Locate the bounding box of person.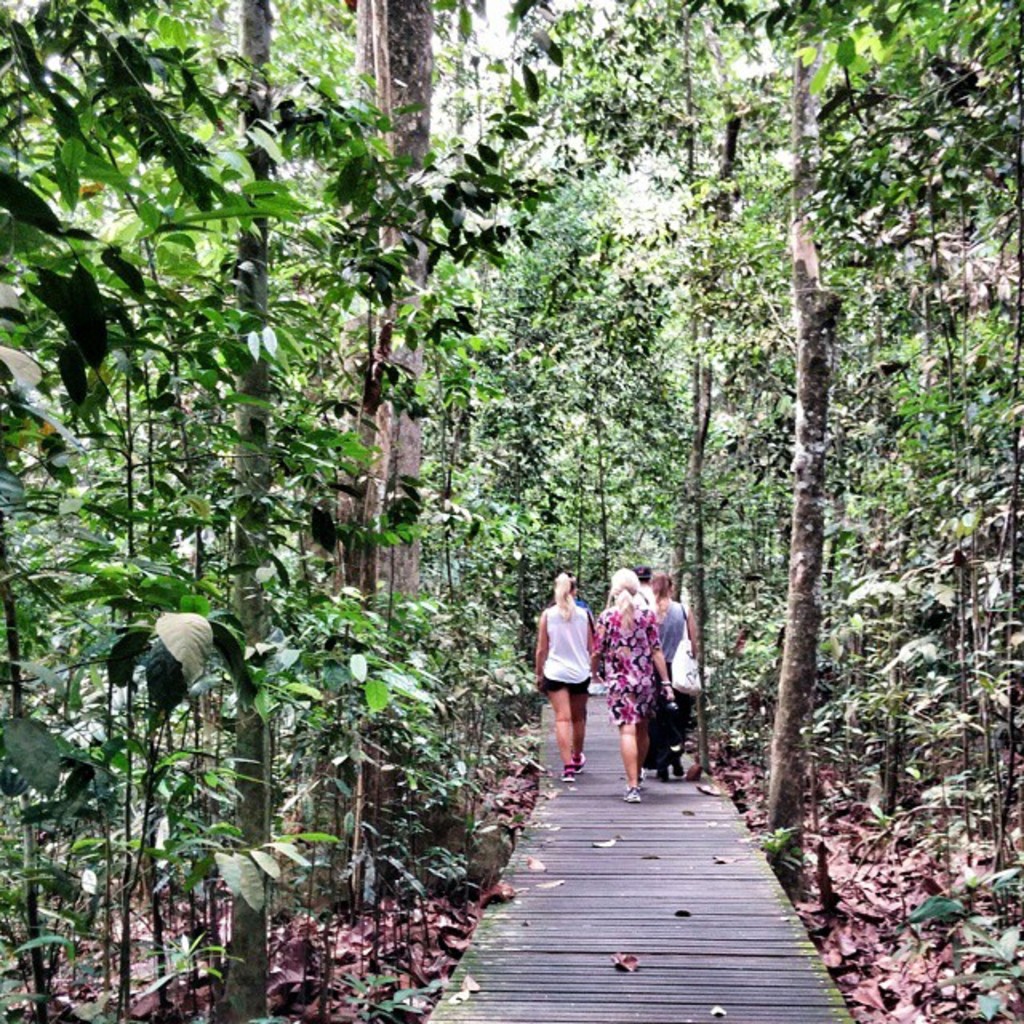
Bounding box: x1=634, y1=562, x2=709, y2=771.
